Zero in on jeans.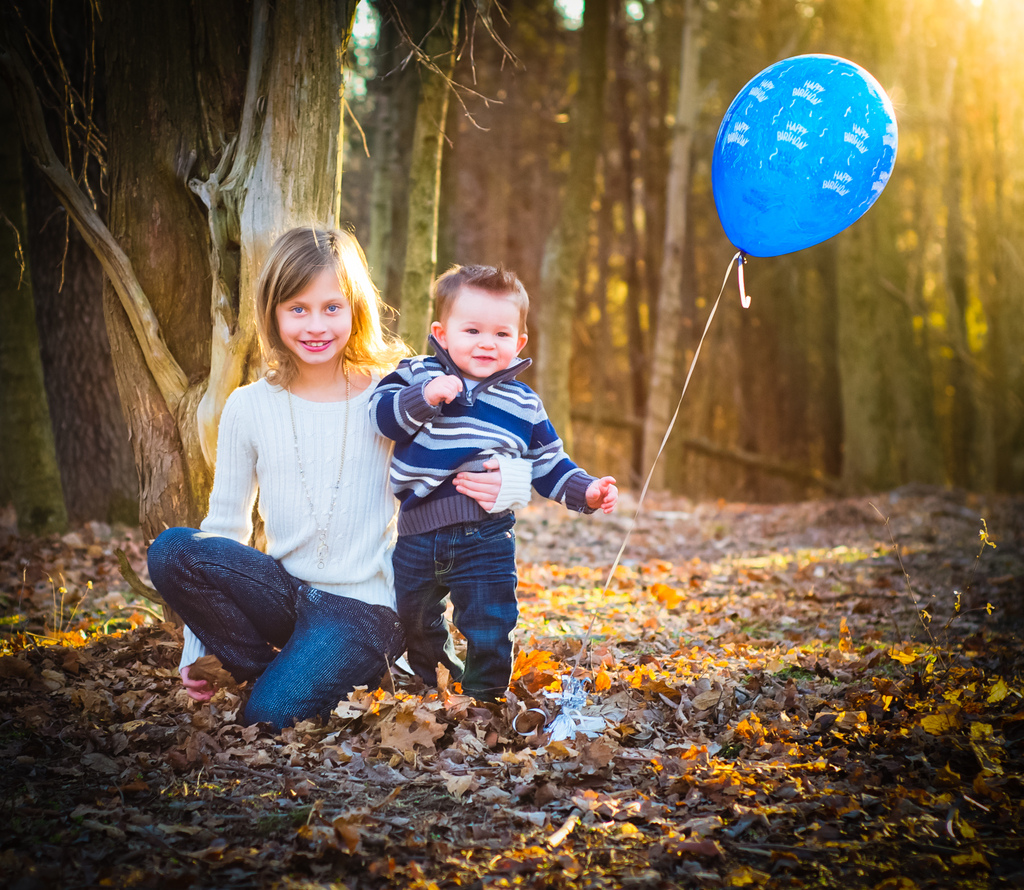
Zeroed in: box=[392, 511, 525, 697].
